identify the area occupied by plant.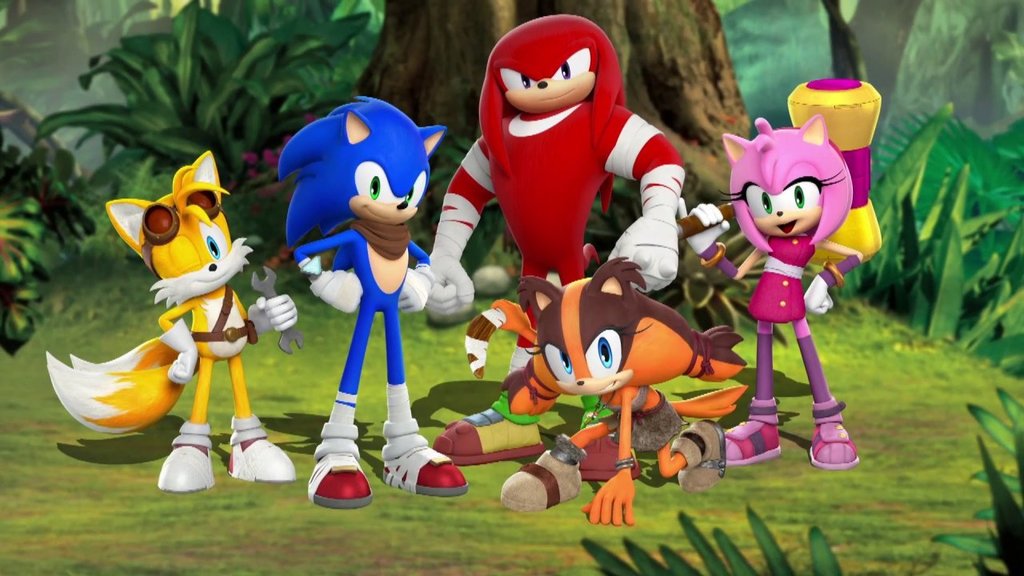
Area: (x1=960, y1=406, x2=1023, y2=575).
